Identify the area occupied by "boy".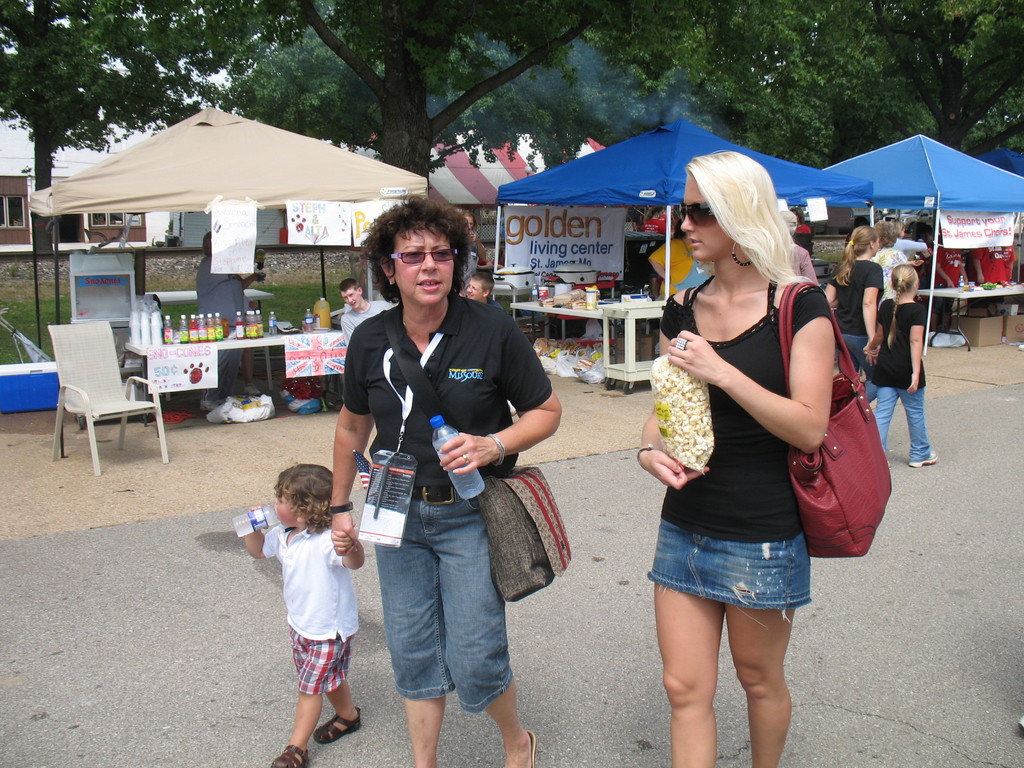
Area: locate(237, 461, 363, 767).
